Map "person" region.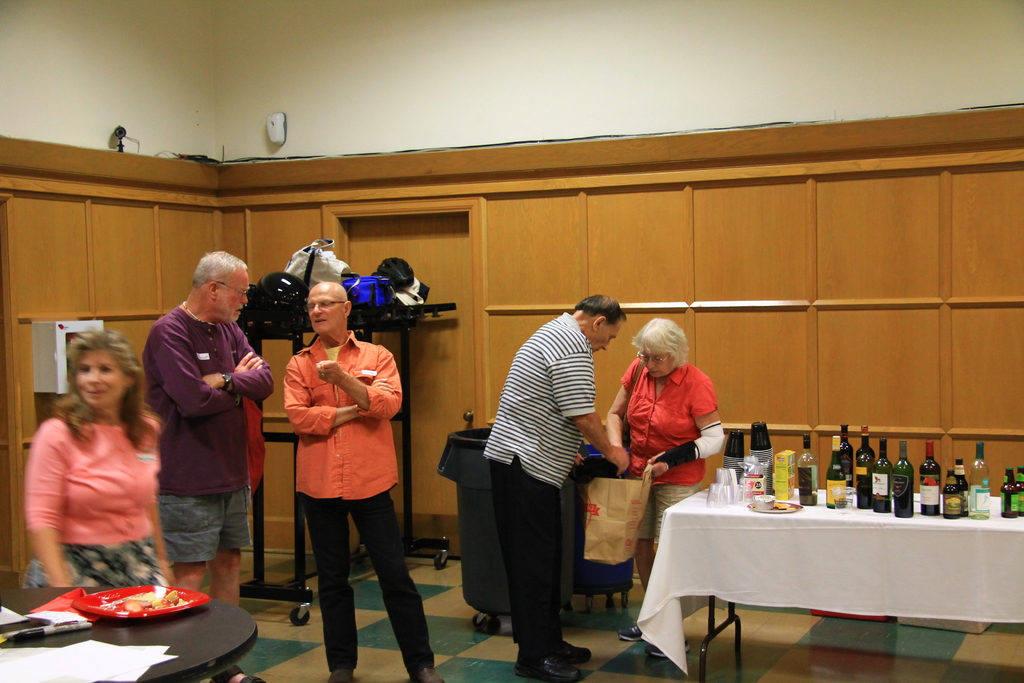
Mapped to <box>604,309,731,671</box>.
